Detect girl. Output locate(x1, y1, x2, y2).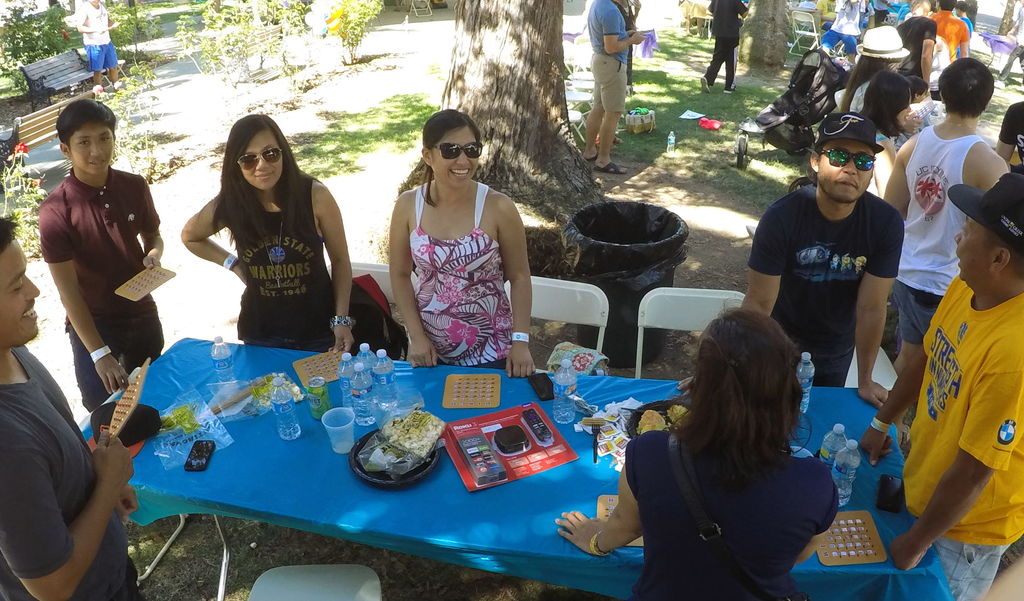
locate(559, 311, 839, 600).
